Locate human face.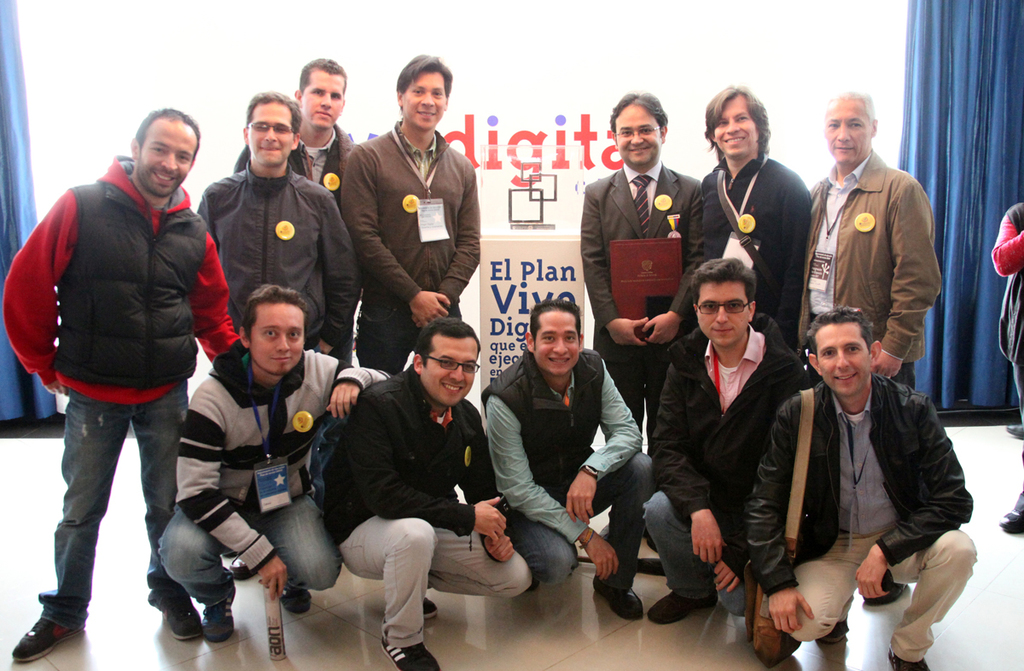
Bounding box: (297,71,347,130).
